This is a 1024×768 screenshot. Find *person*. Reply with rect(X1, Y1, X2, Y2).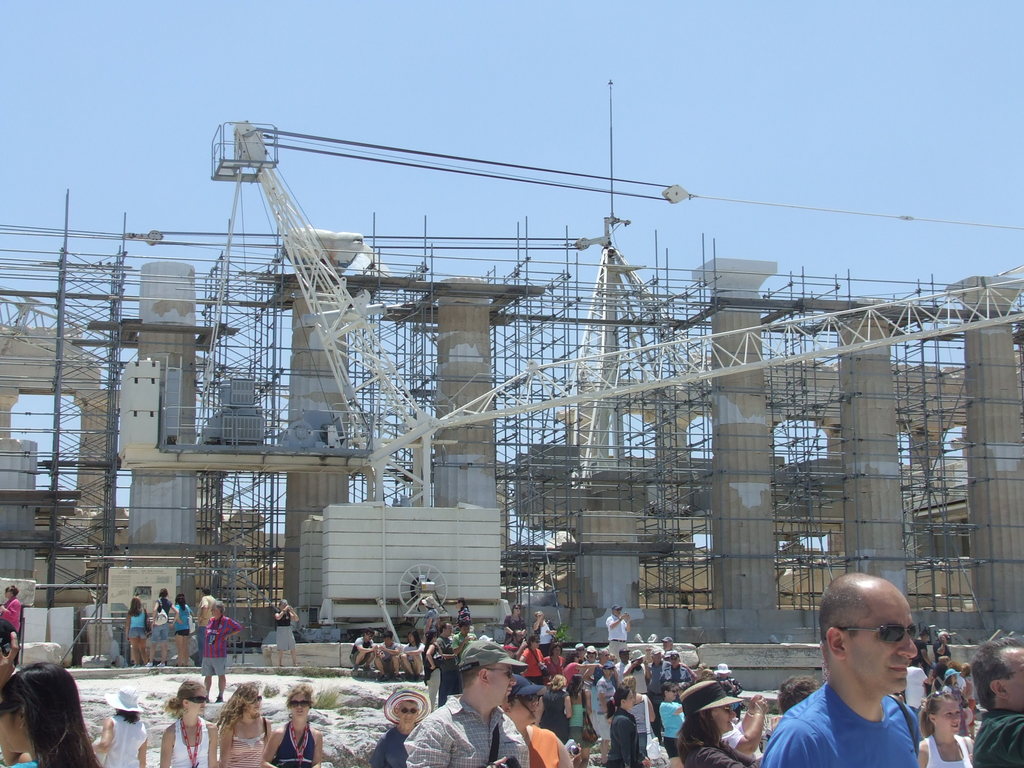
rect(219, 672, 278, 767).
